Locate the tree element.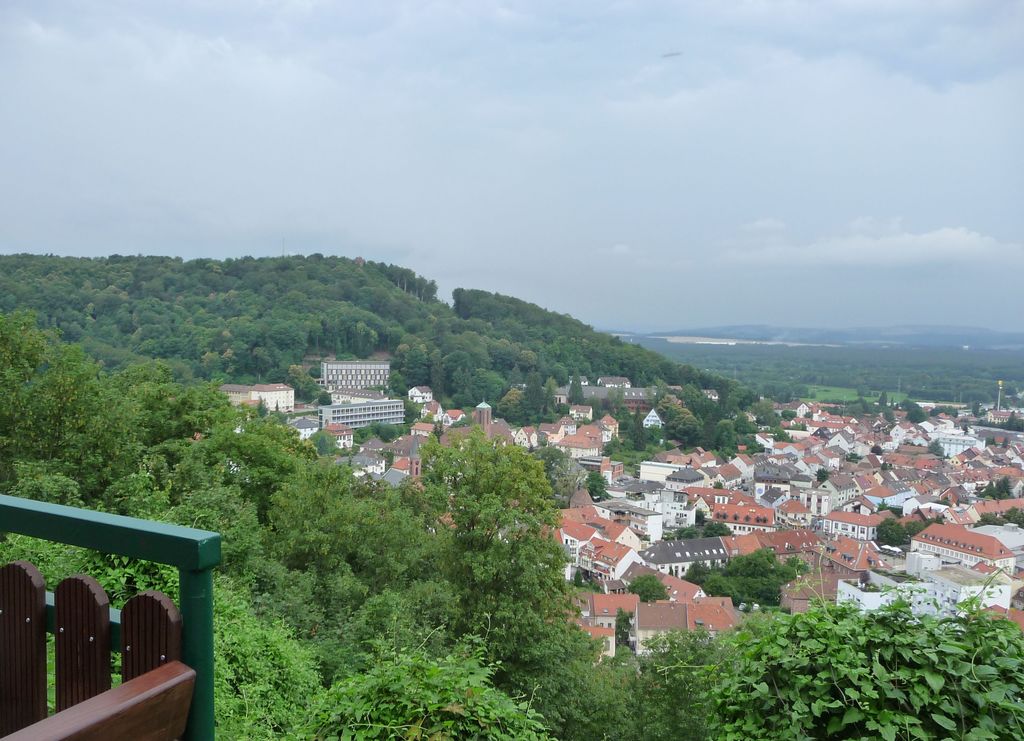
Element bbox: (445, 366, 508, 407).
